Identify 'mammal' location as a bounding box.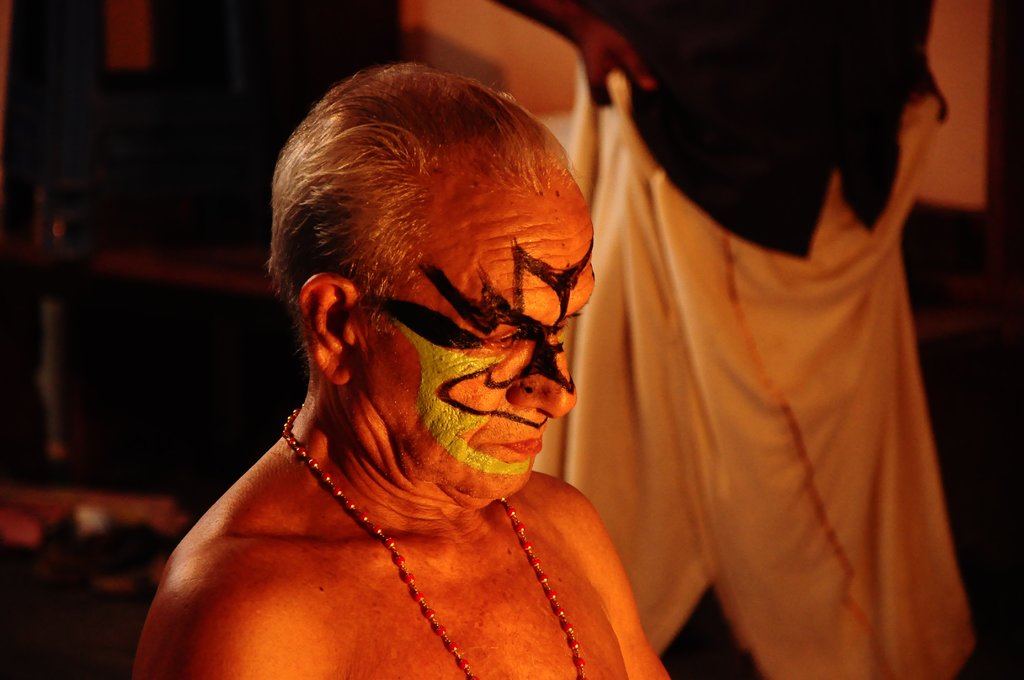
<region>140, 78, 701, 679</region>.
